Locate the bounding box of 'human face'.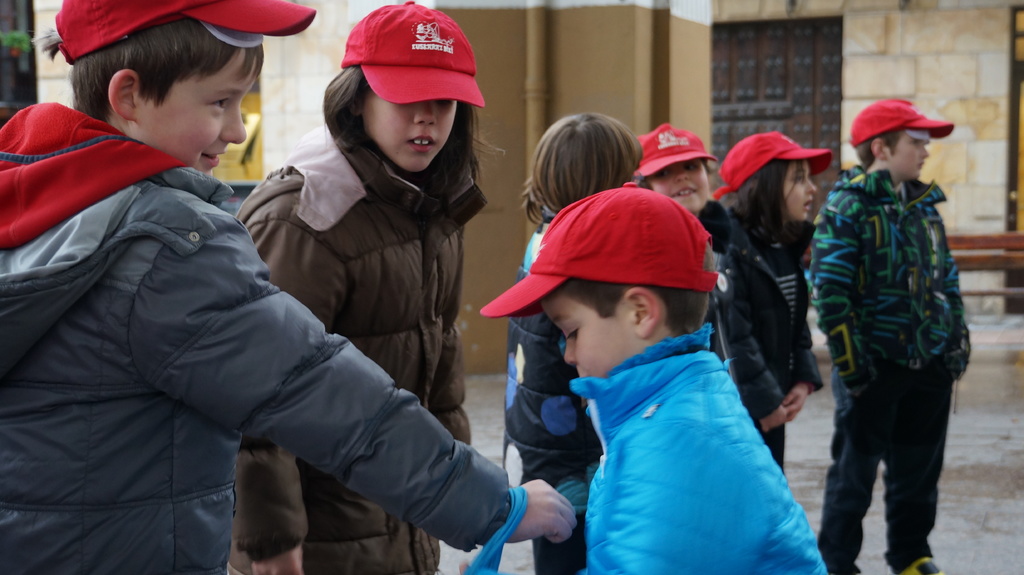
Bounding box: (140, 45, 249, 176).
